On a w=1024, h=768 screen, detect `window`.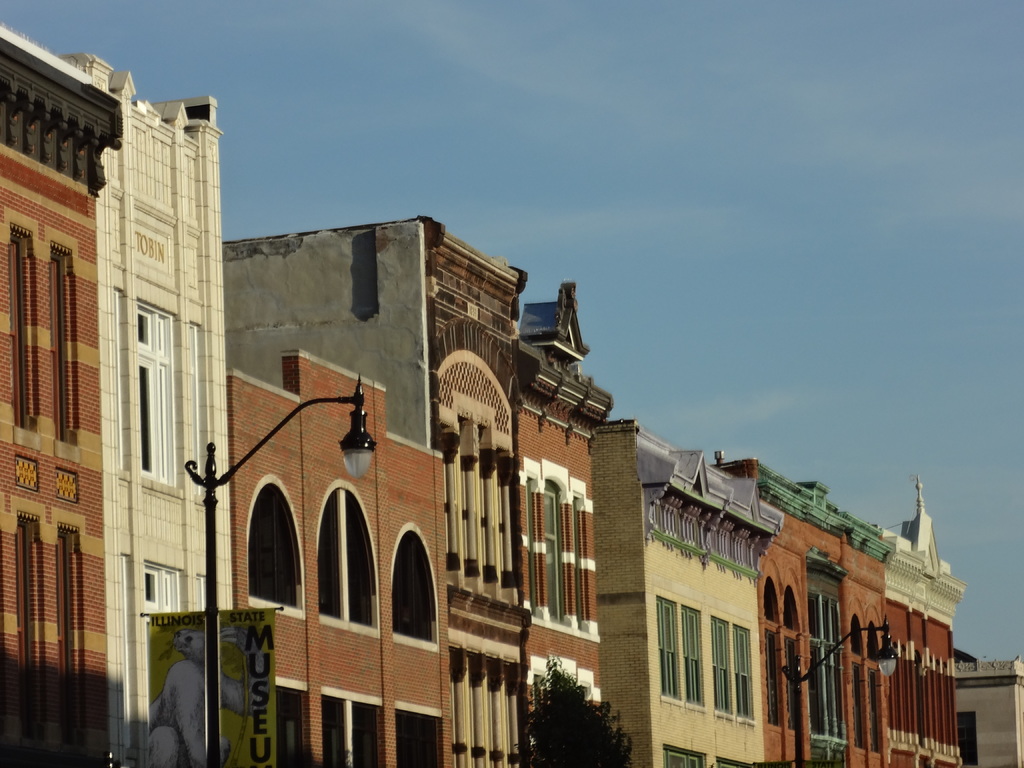
crop(52, 524, 90, 752).
